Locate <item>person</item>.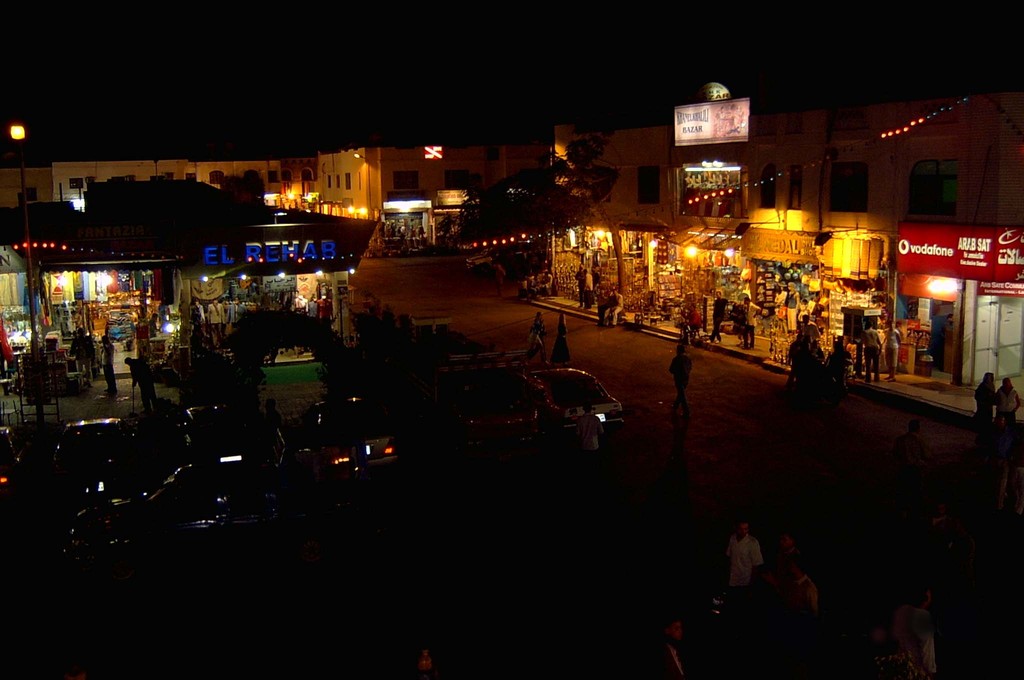
Bounding box: region(549, 311, 573, 362).
